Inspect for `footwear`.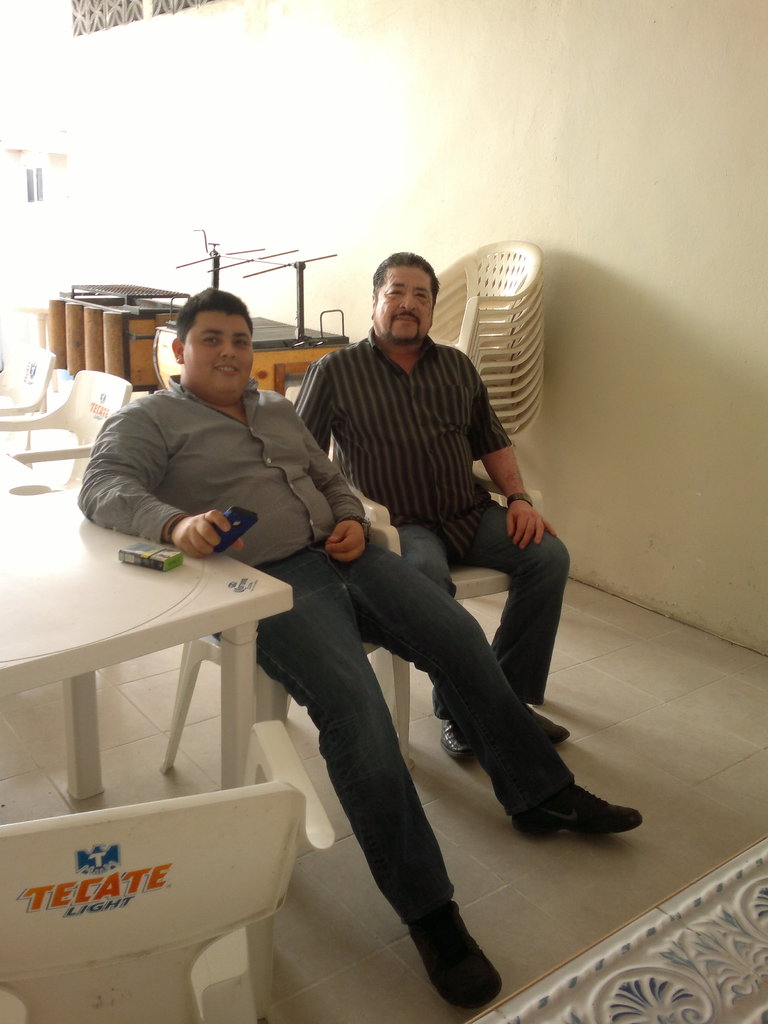
Inspection: {"left": 406, "top": 904, "right": 499, "bottom": 1007}.
